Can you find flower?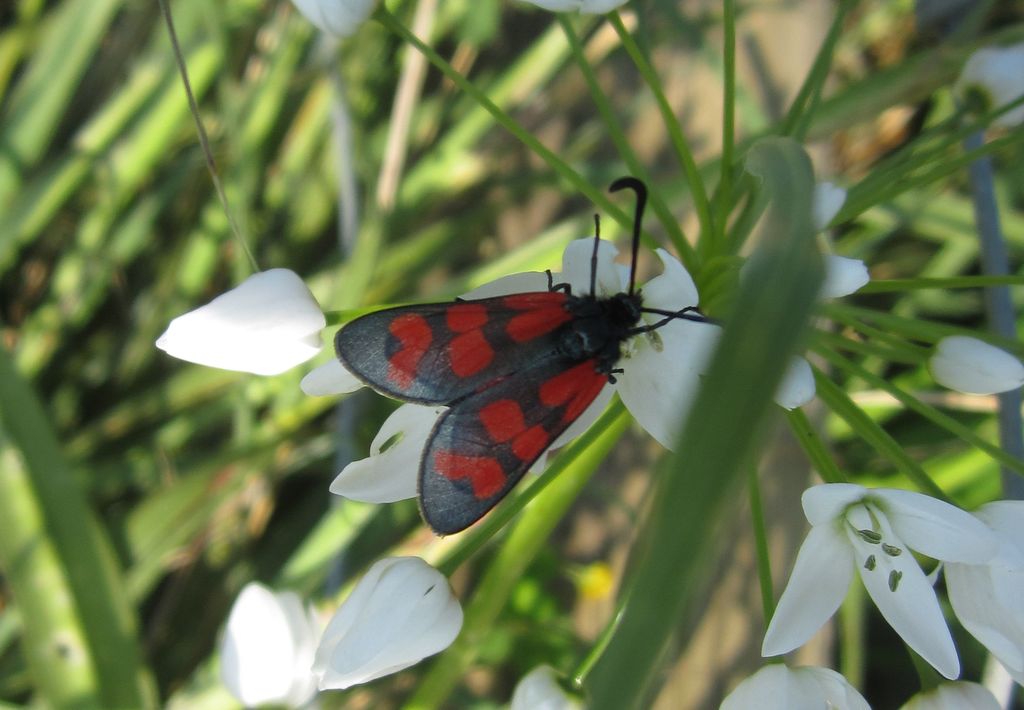
Yes, bounding box: {"left": 715, "top": 665, "right": 874, "bottom": 709}.
